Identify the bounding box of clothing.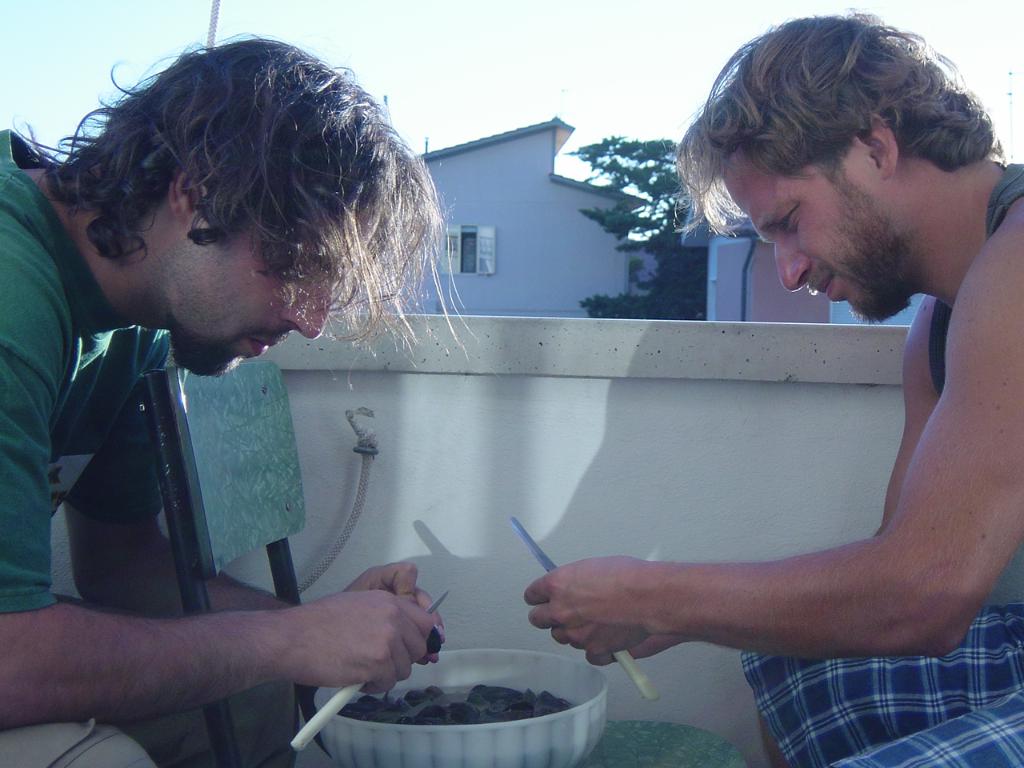
(738,162,1023,767).
